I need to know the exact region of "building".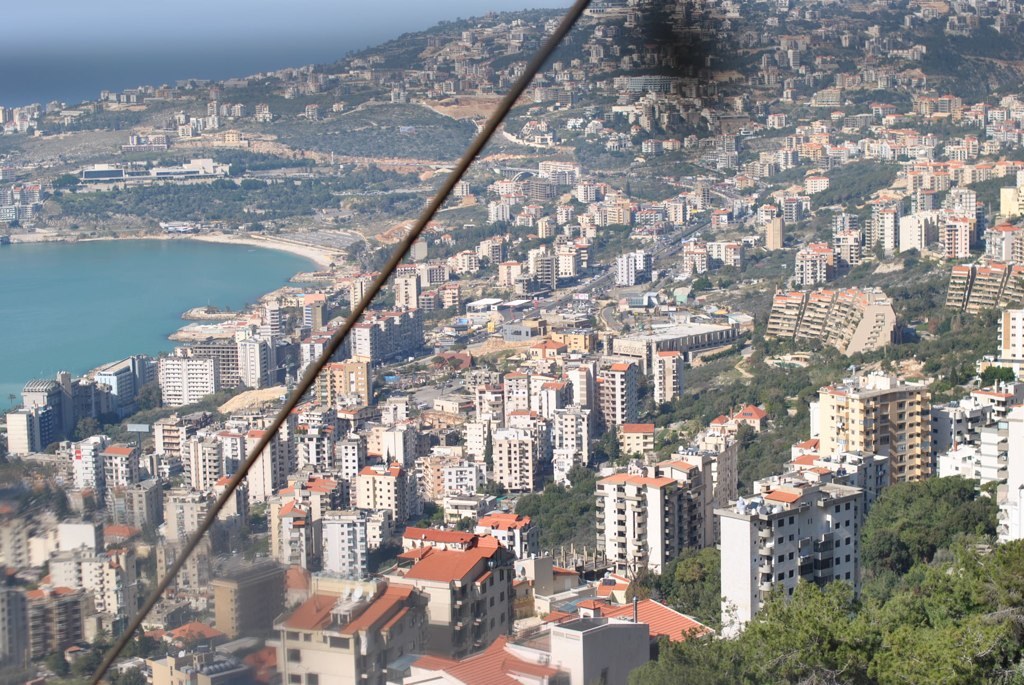
Region: detection(498, 422, 535, 494).
